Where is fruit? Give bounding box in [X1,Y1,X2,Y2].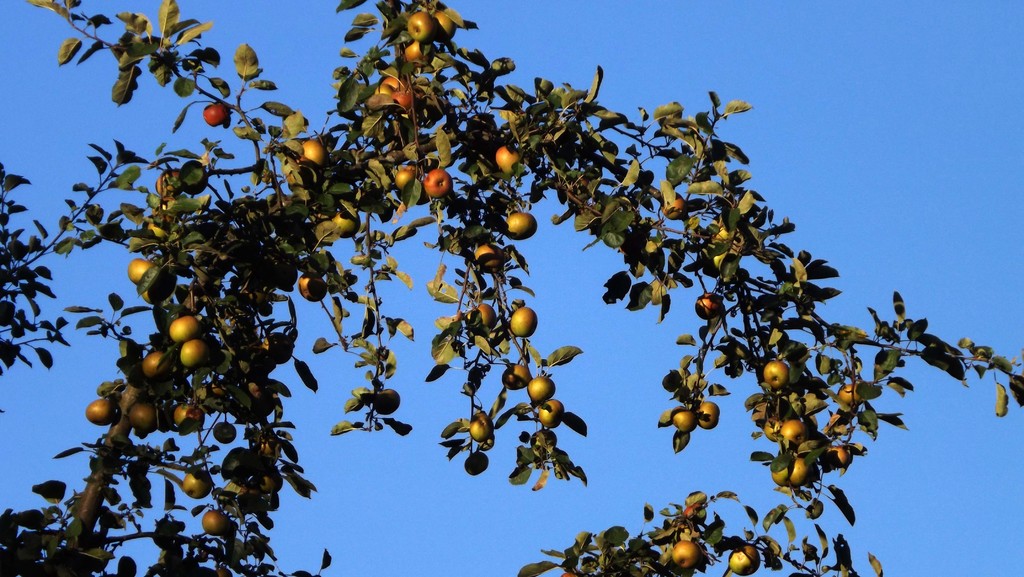
[699,398,720,430].
